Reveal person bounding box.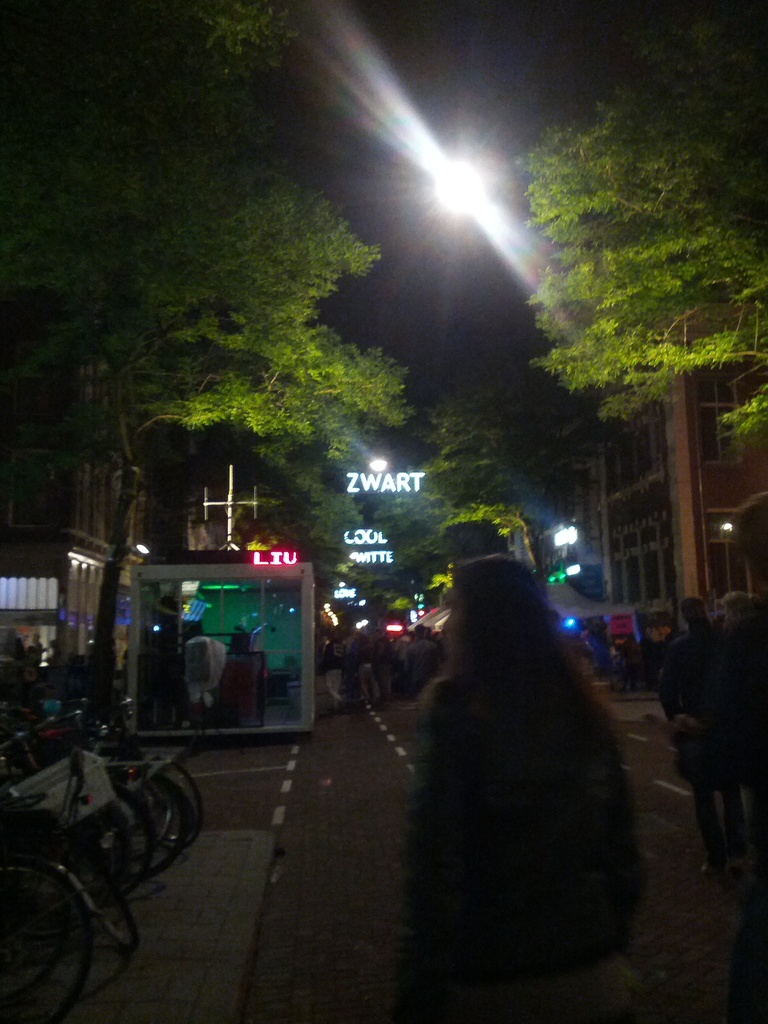
Revealed: locate(701, 586, 767, 858).
